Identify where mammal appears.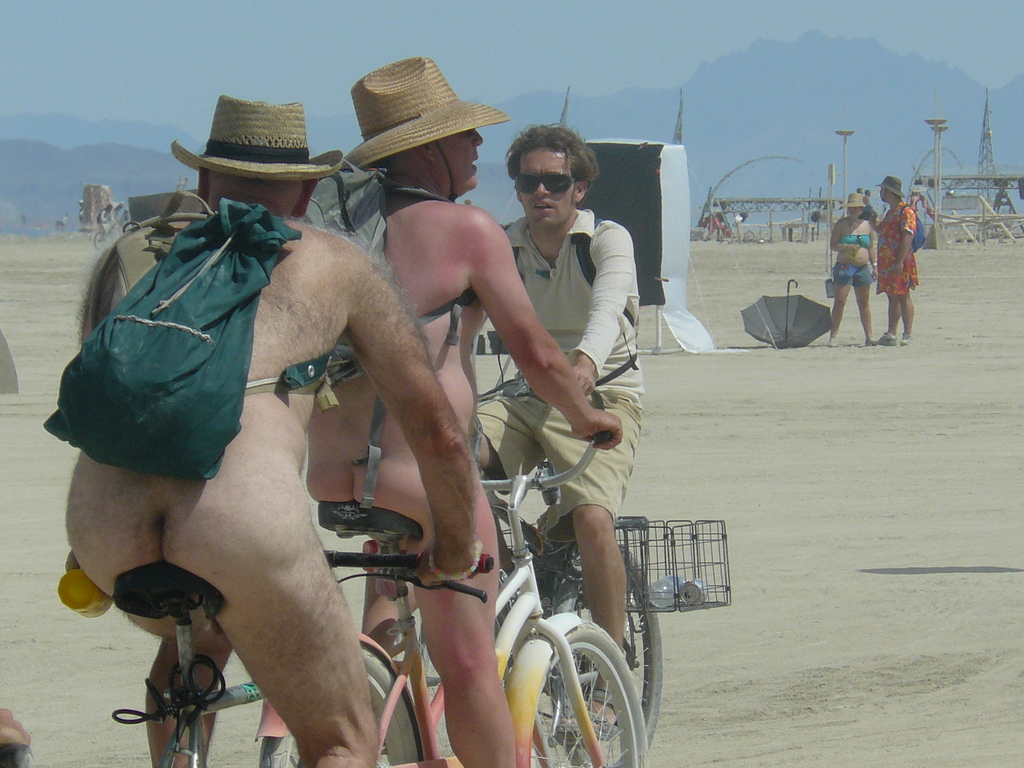
Appears at crop(861, 191, 885, 223).
